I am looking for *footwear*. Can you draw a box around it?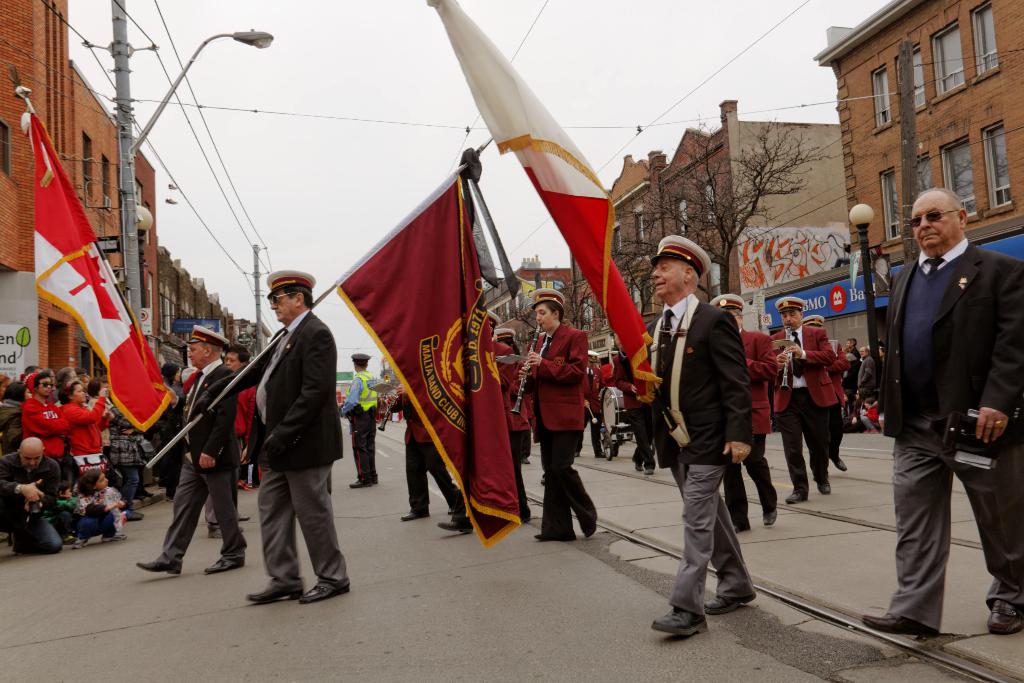
Sure, the bounding box is (133, 559, 184, 578).
